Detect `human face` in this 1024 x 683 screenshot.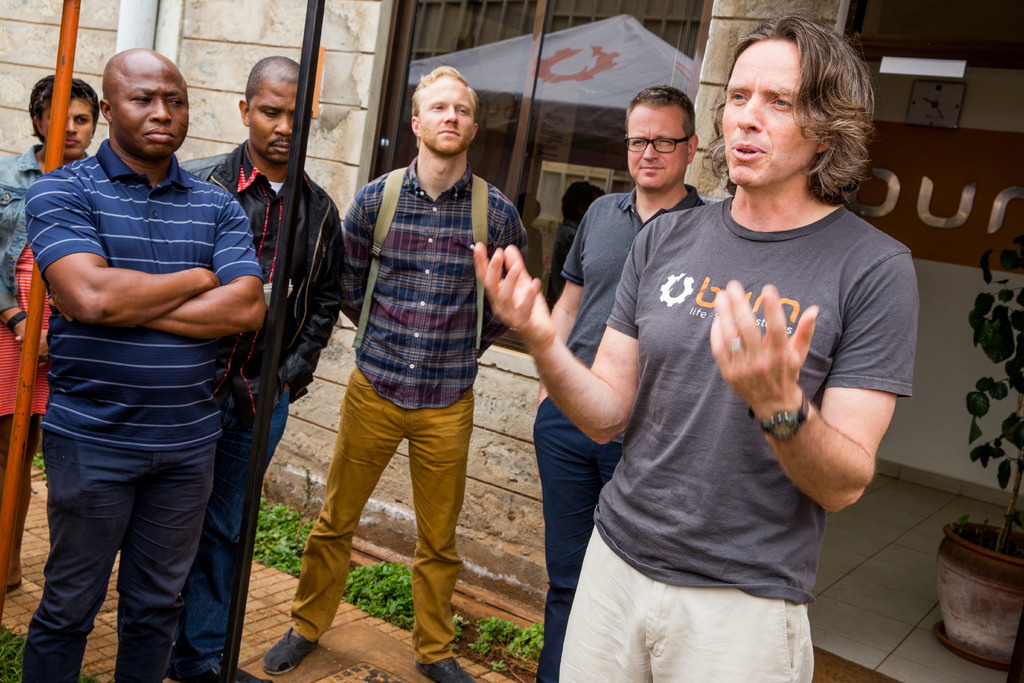
Detection: {"left": 244, "top": 78, "right": 298, "bottom": 162}.
